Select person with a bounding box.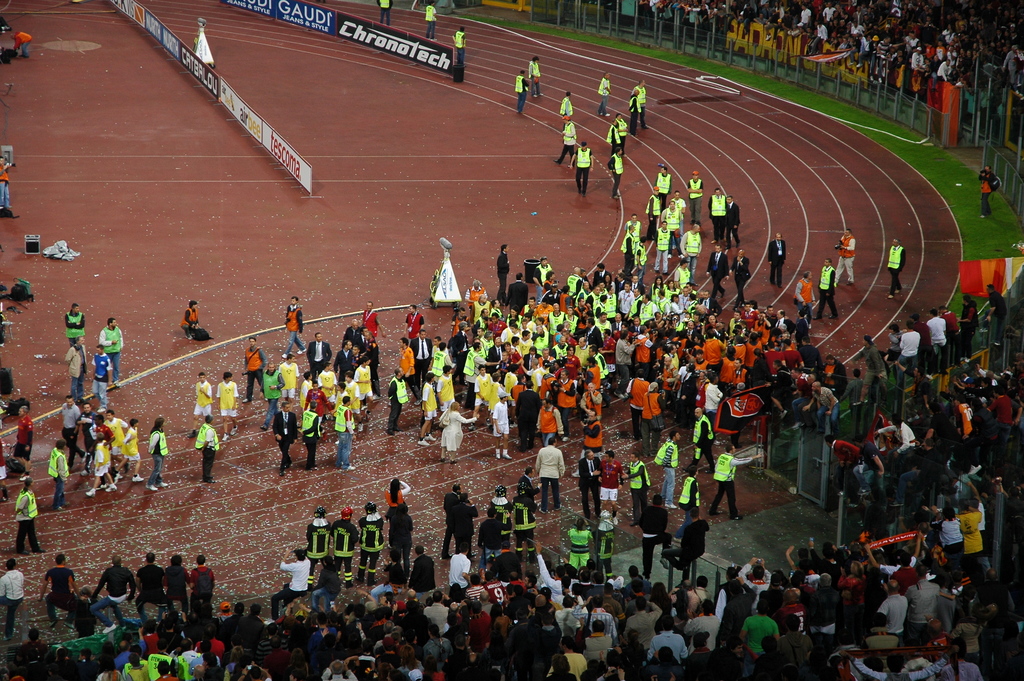
423,1,439,38.
